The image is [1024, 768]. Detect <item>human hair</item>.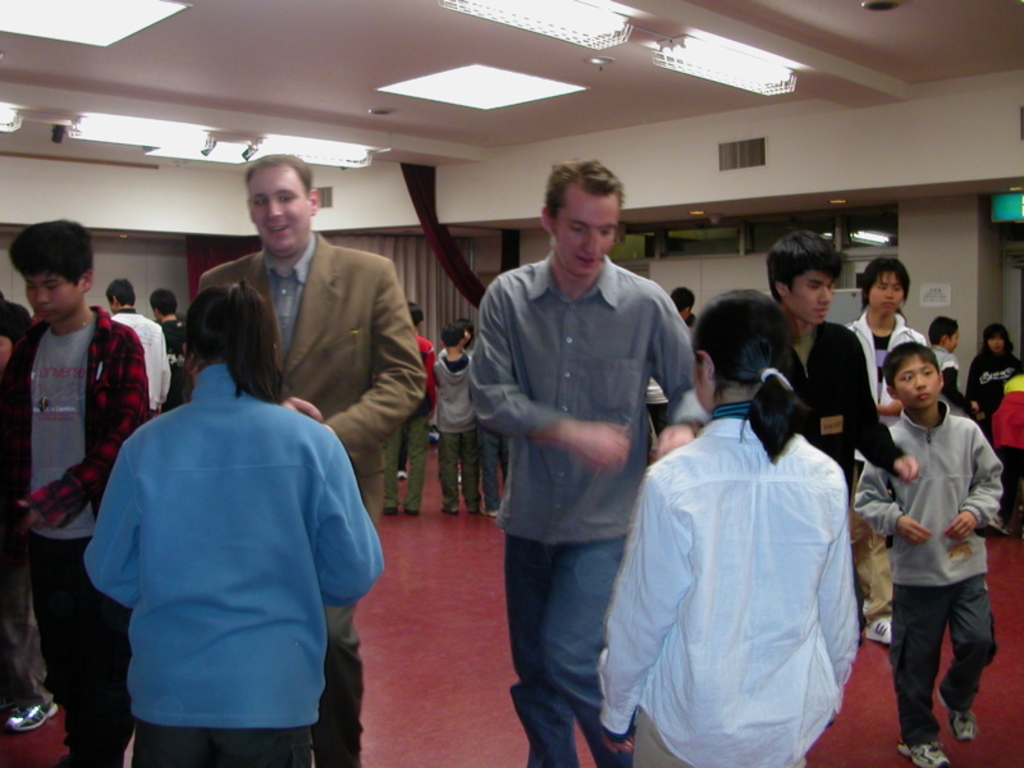
Detection: Rect(929, 312, 961, 346).
